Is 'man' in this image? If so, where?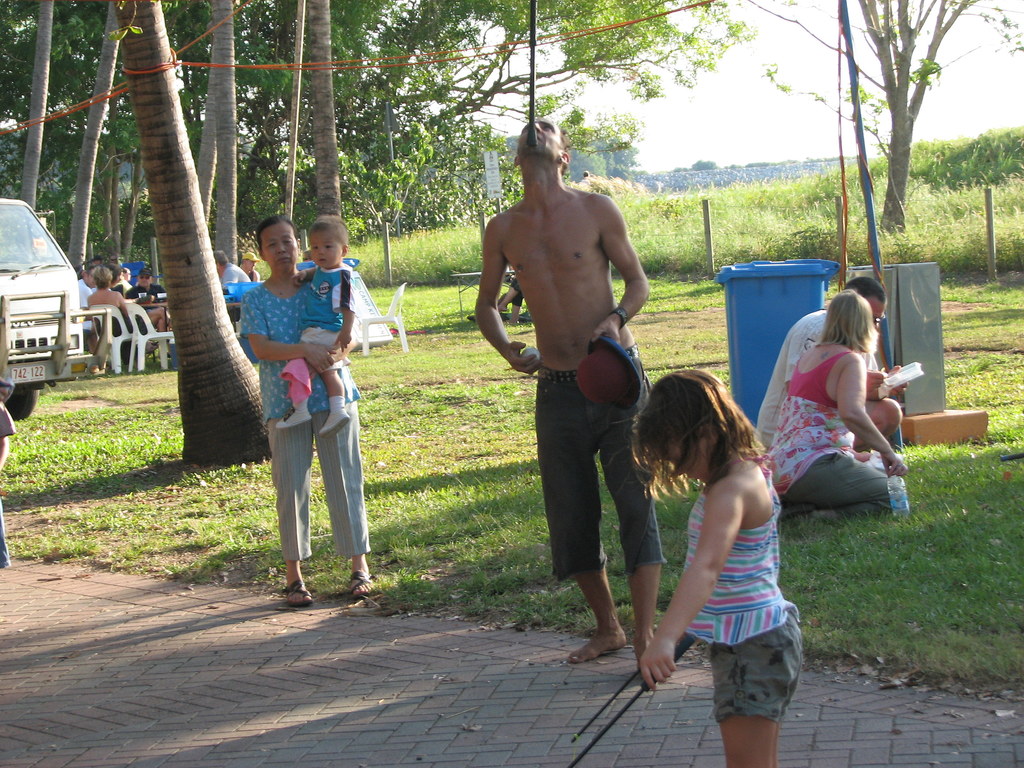
Yes, at [484, 130, 666, 659].
